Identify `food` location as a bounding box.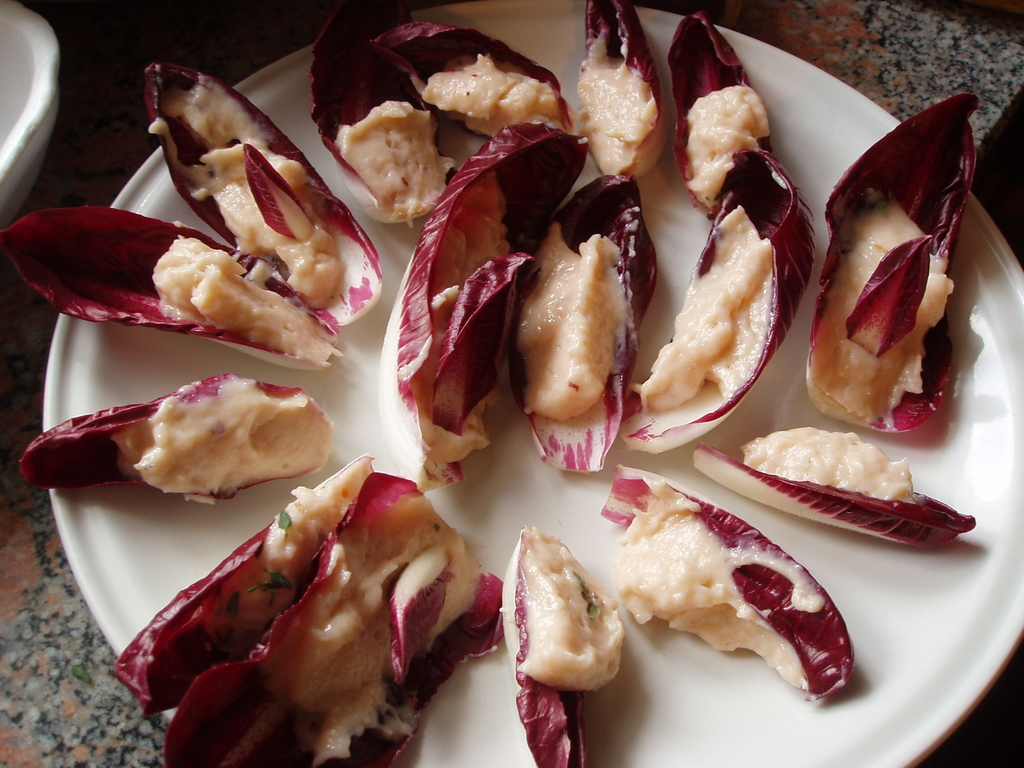
rect(687, 422, 982, 551).
